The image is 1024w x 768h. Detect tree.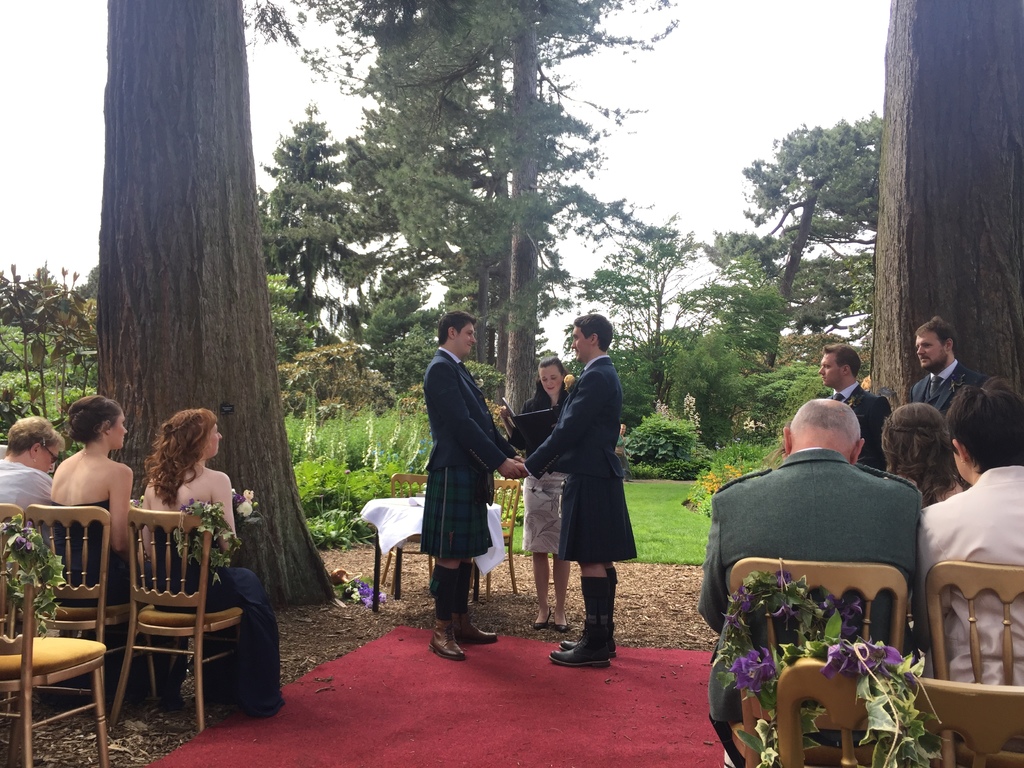
Detection: bbox(253, 0, 684, 467).
